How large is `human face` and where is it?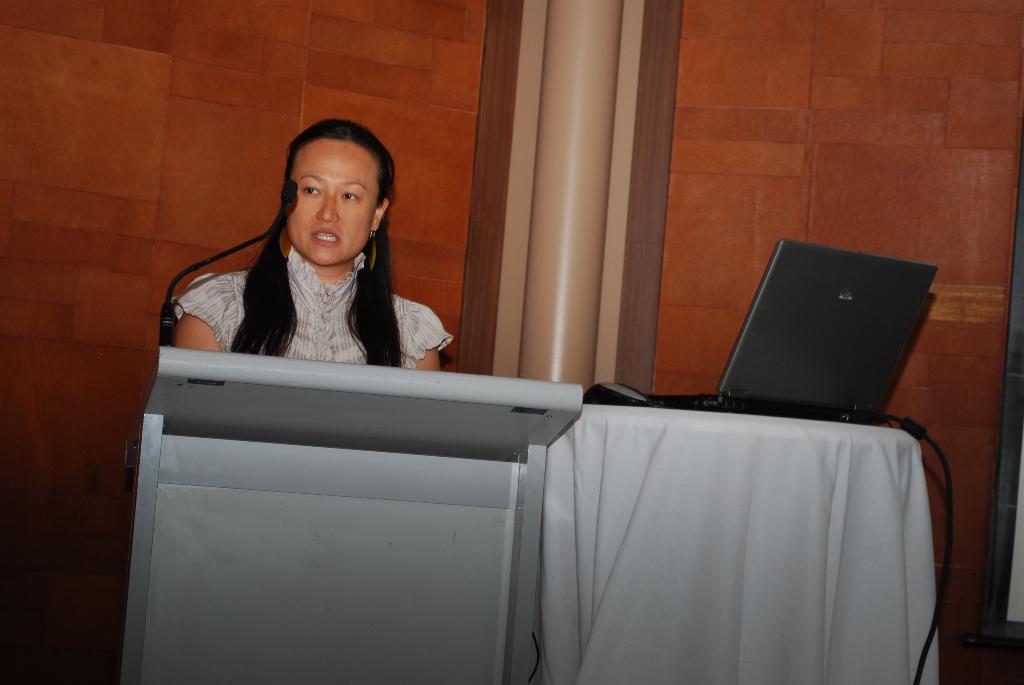
Bounding box: locate(285, 132, 378, 264).
